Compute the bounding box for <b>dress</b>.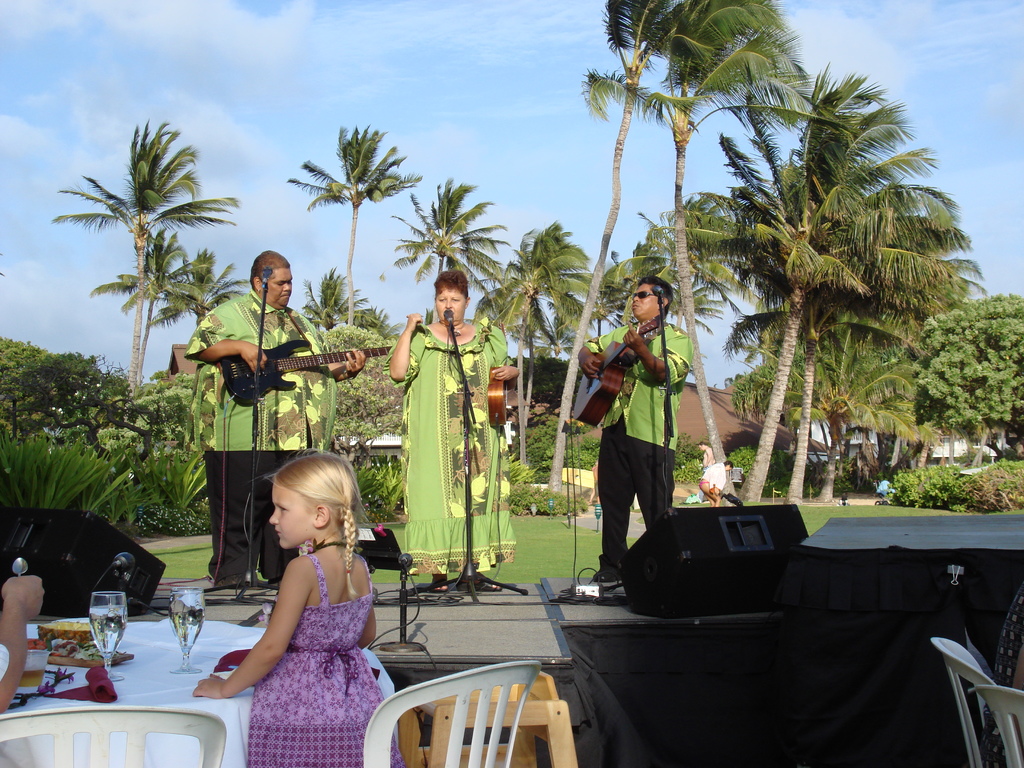
detection(246, 553, 402, 767).
